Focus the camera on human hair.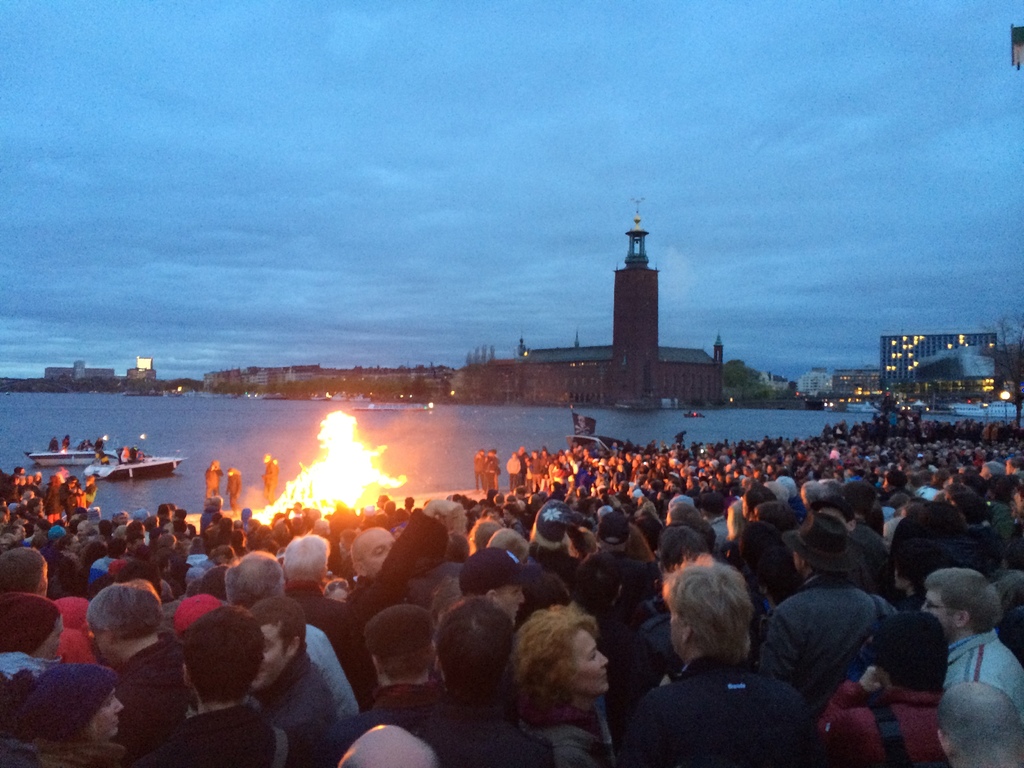
Focus region: region(37, 643, 122, 735).
